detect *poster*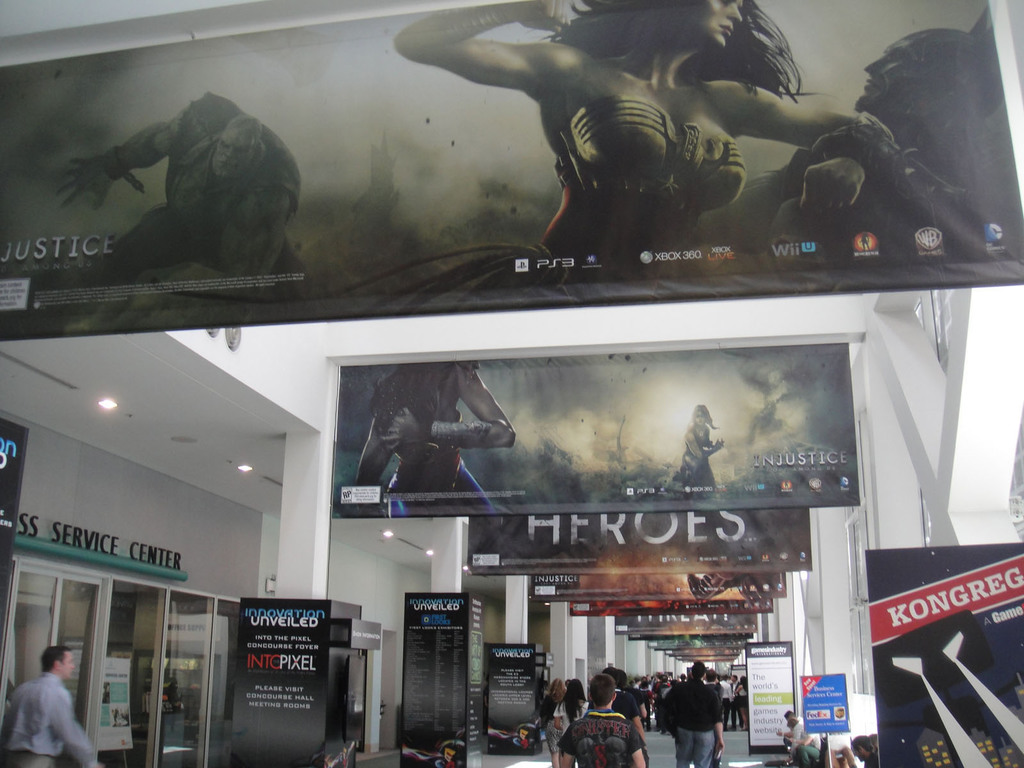
Rect(484, 643, 540, 753)
